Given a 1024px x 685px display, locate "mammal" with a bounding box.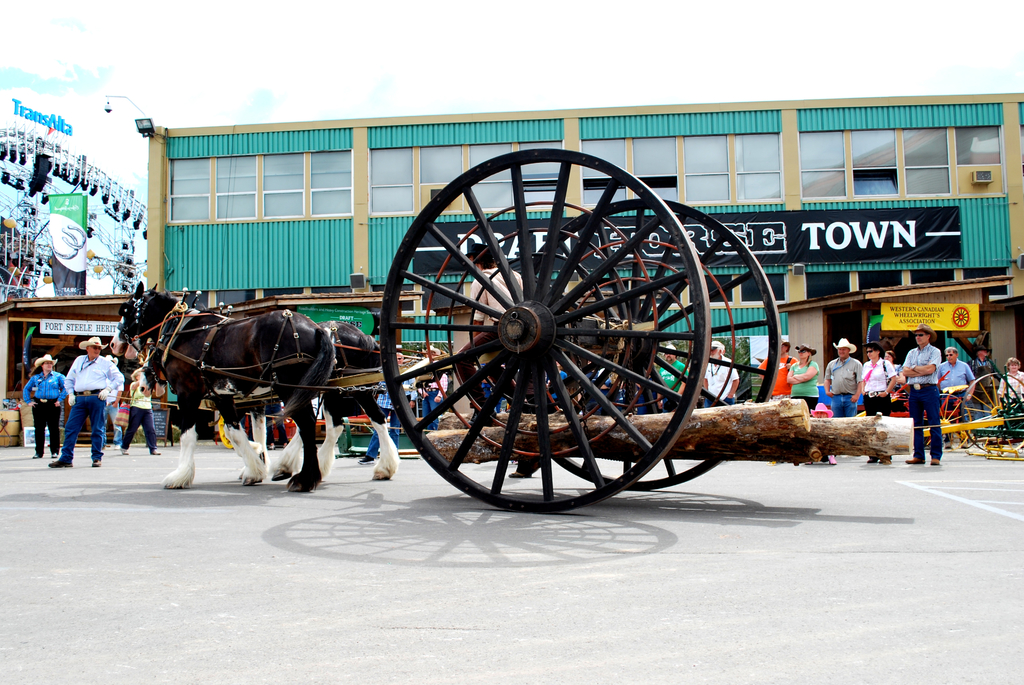
Located: select_region(652, 342, 688, 451).
